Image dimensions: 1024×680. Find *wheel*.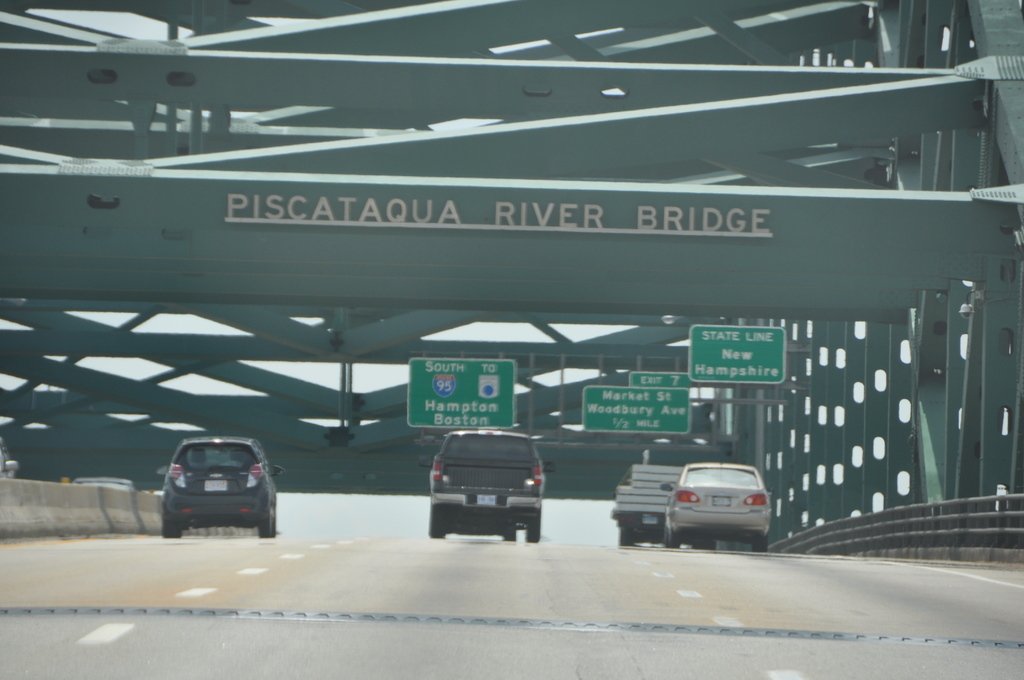
[left=429, top=510, right=449, bottom=538].
